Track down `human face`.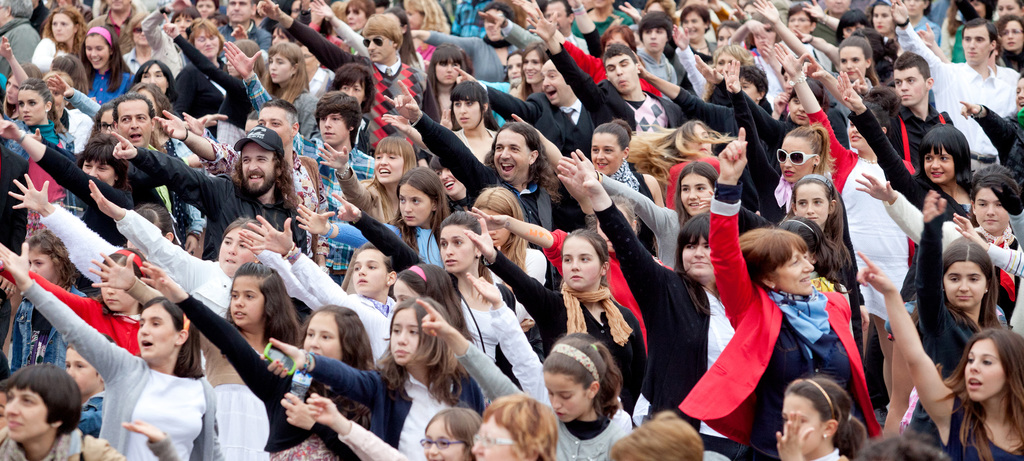
Tracked to 317:113:346:146.
